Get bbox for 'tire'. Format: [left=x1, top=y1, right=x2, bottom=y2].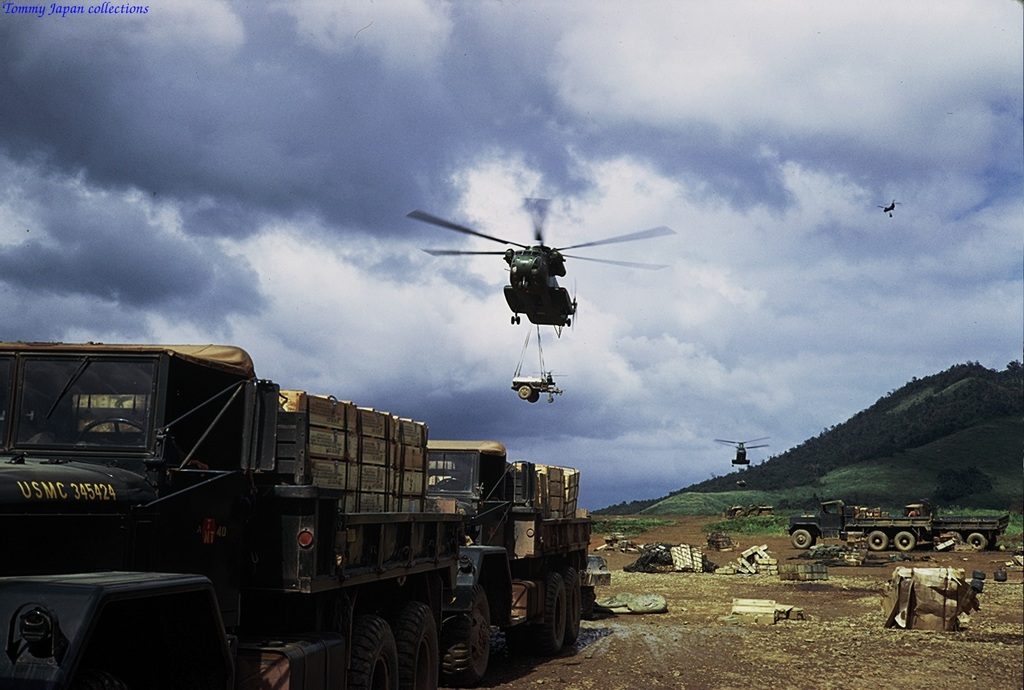
[left=534, top=566, right=570, bottom=646].
